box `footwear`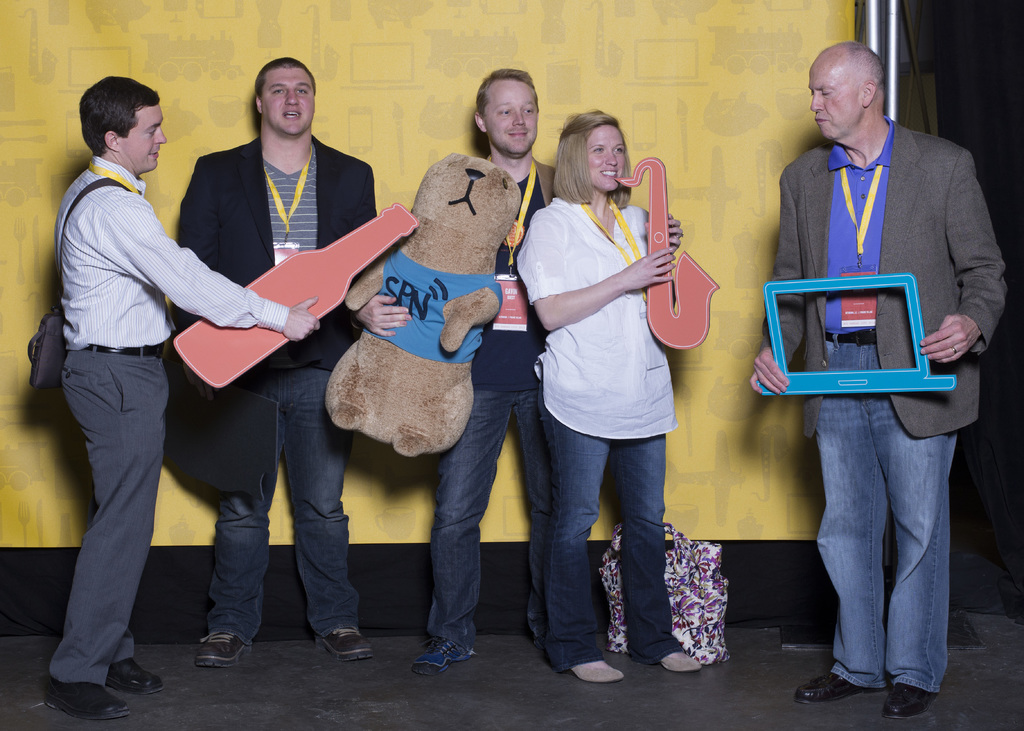
883/680/936/722
